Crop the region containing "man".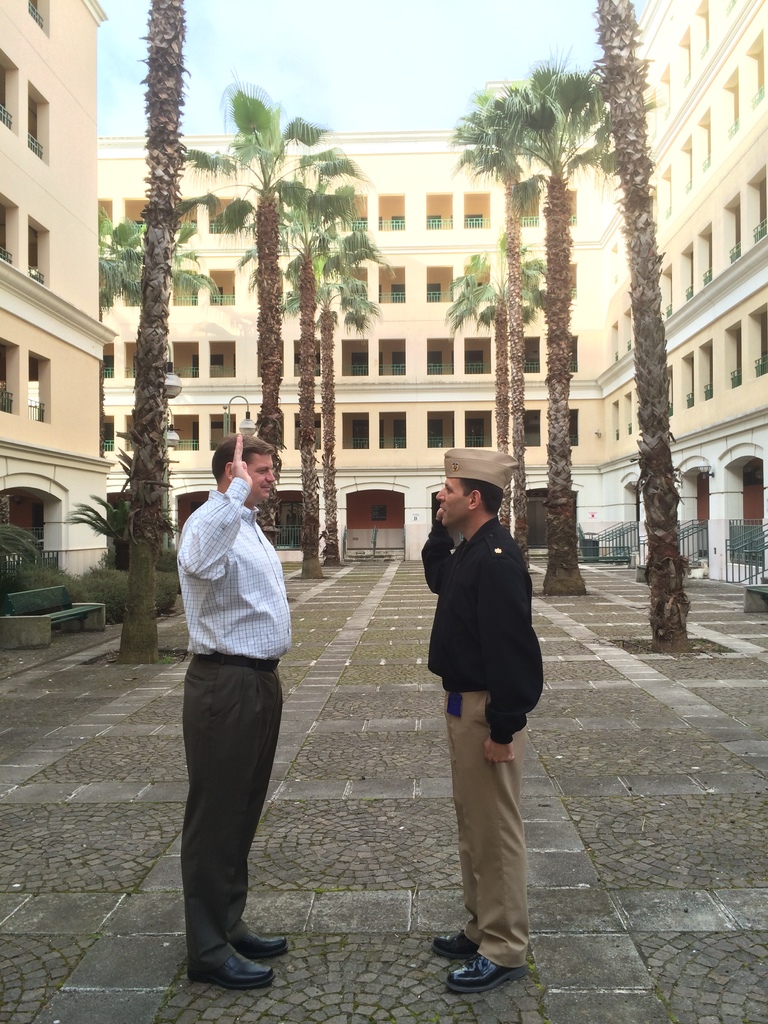
Crop region: [x1=408, y1=442, x2=541, y2=994].
